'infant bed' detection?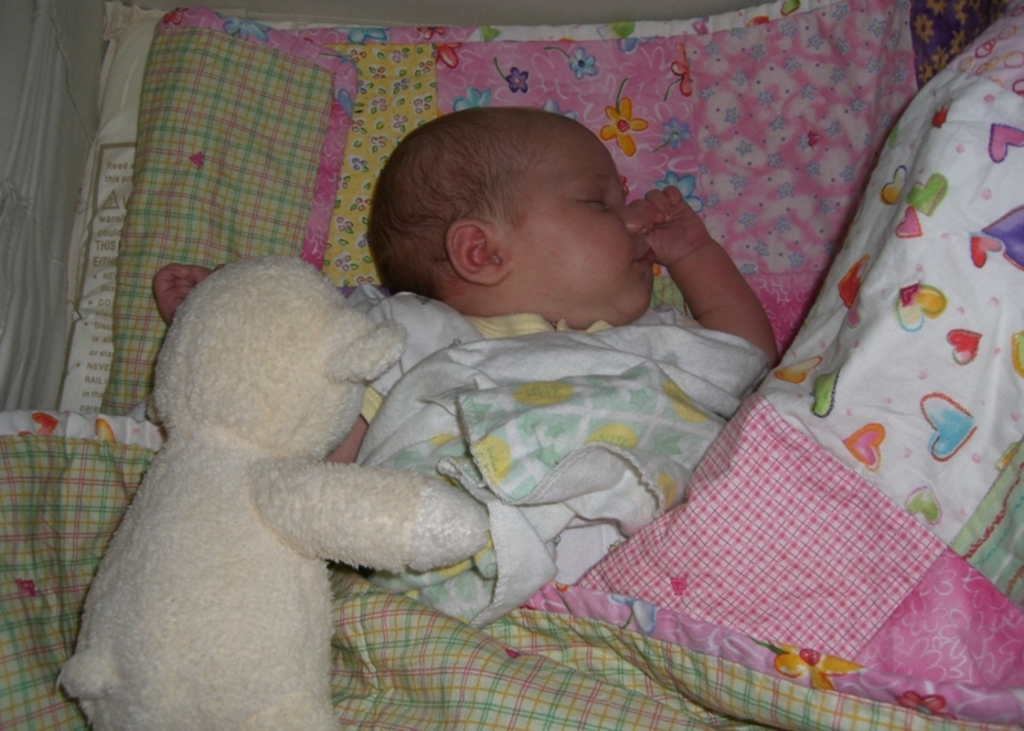
l=0, t=0, r=1023, b=730
